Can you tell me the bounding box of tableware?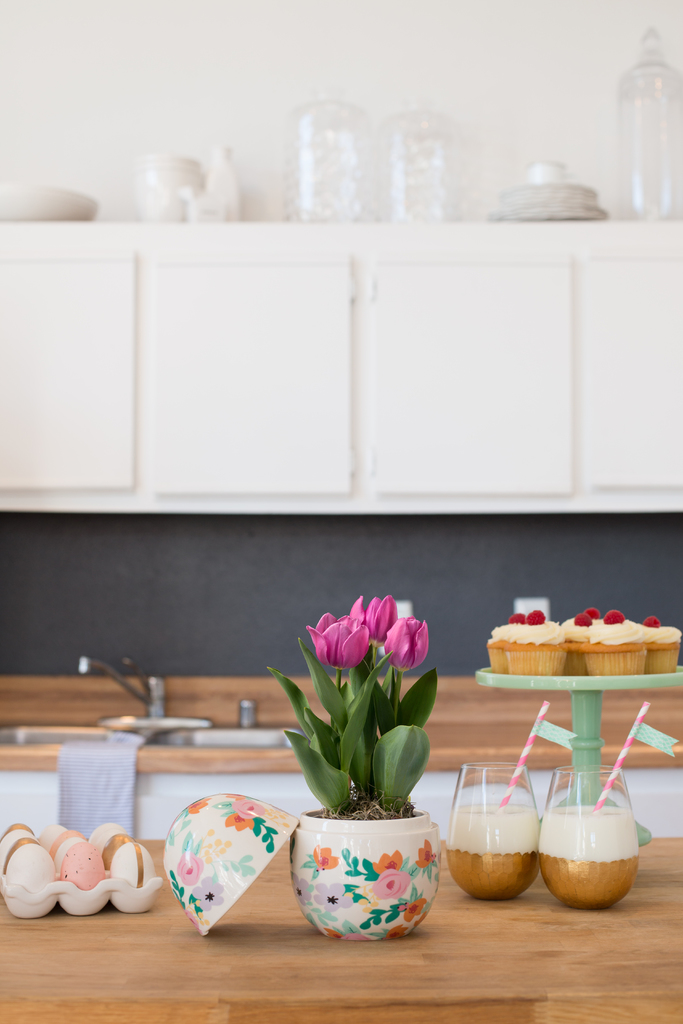
rect(434, 760, 546, 900).
